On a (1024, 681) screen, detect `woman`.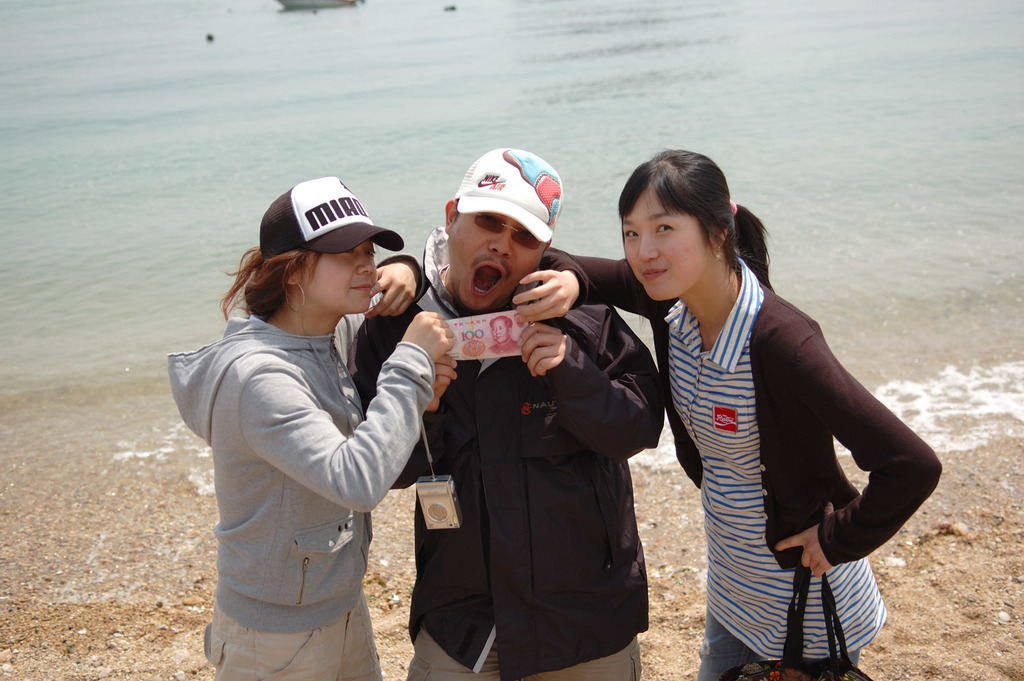
(513, 142, 945, 680).
